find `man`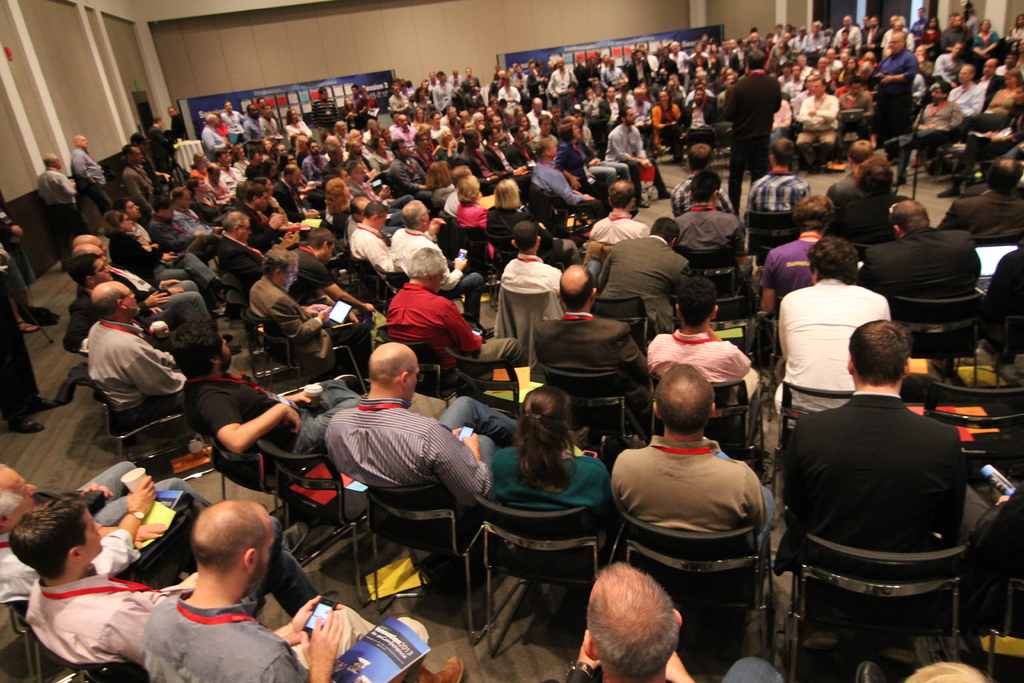
box=[238, 104, 266, 154]
